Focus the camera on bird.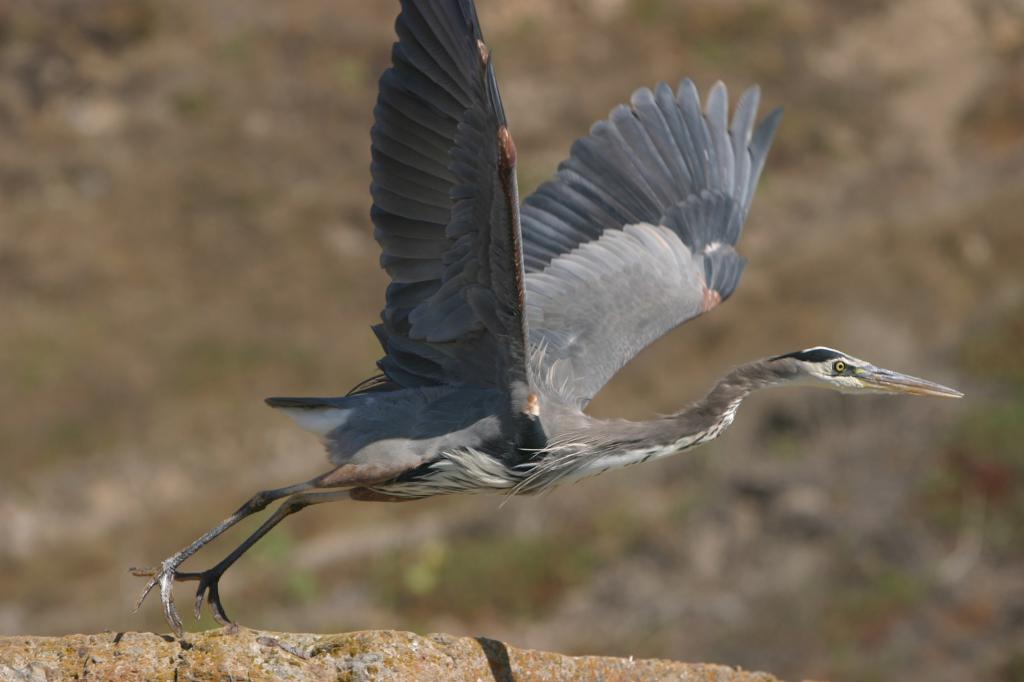
Focus region: (x1=124, y1=0, x2=959, y2=636).
